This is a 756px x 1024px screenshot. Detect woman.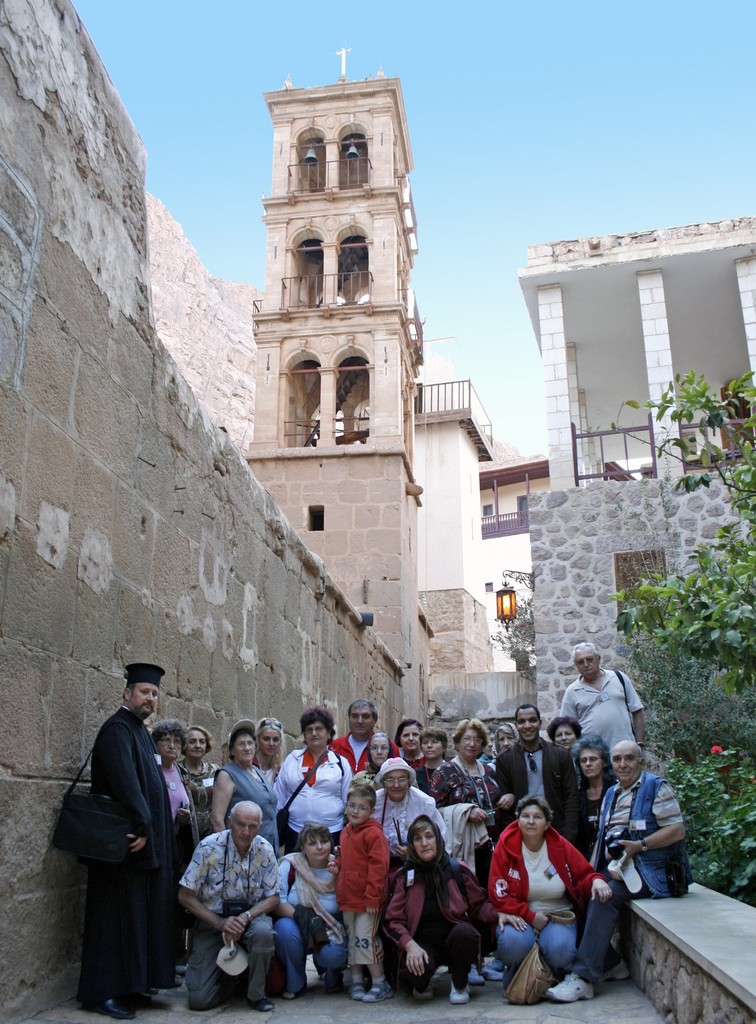
{"left": 211, "top": 715, "right": 282, "bottom": 841}.
